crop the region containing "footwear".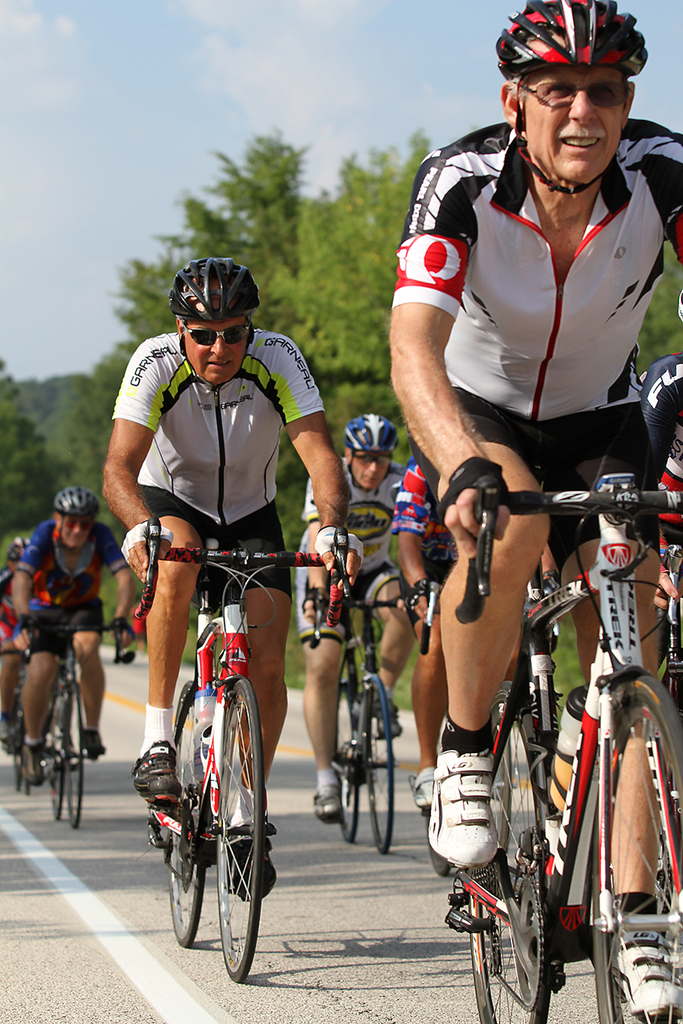
Crop region: [131, 734, 184, 799].
